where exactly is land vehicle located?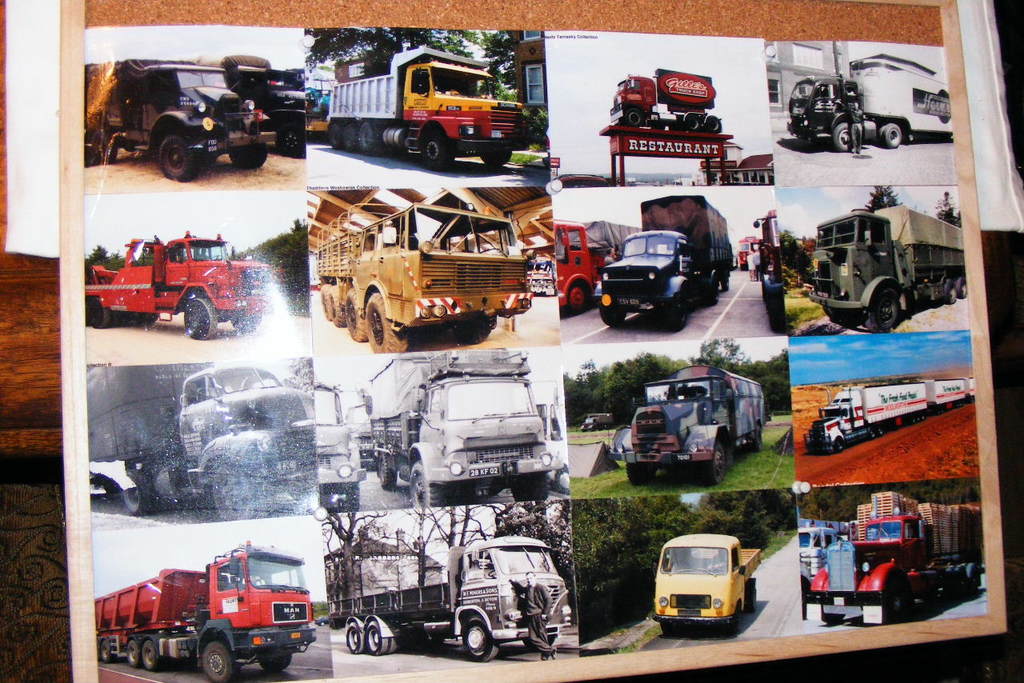
Its bounding box is 552:217:638:318.
